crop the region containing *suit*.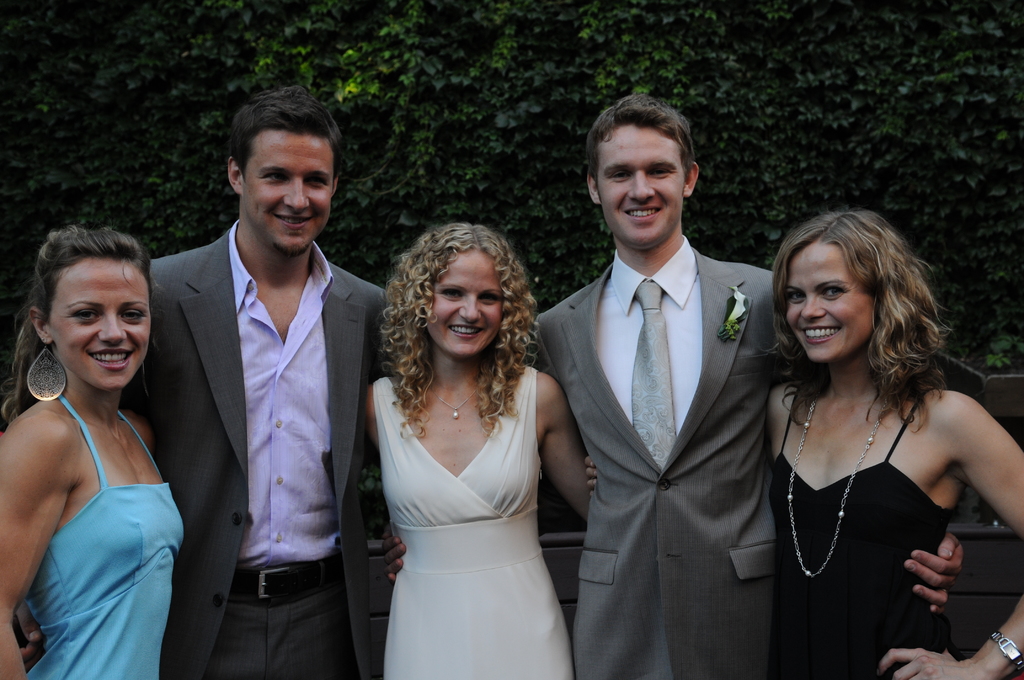
Crop region: box=[543, 109, 808, 675].
